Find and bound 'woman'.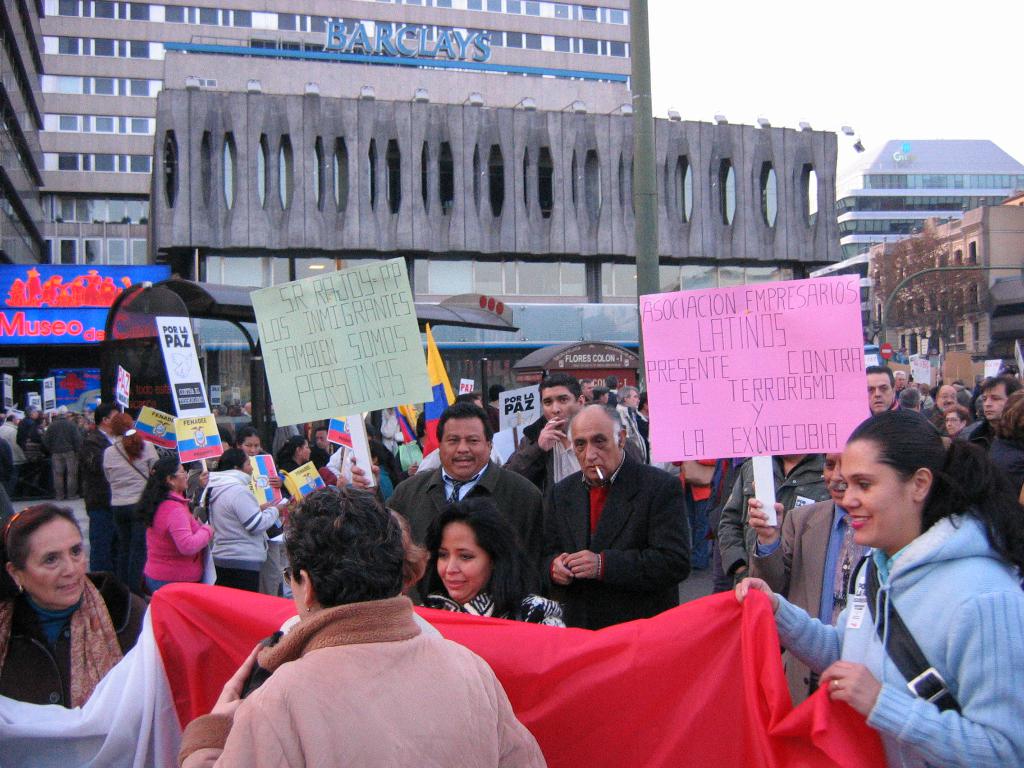
Bound: 419,500,572,631.
